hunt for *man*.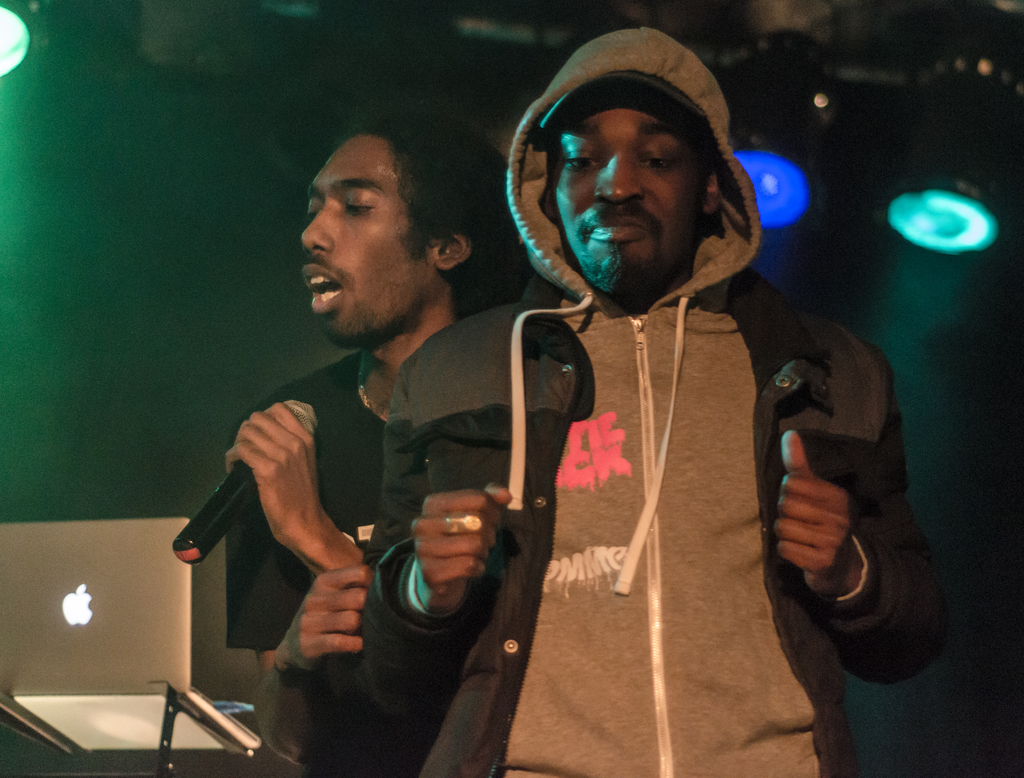
Hunted down at bbox(209, 99, 530, 777).
